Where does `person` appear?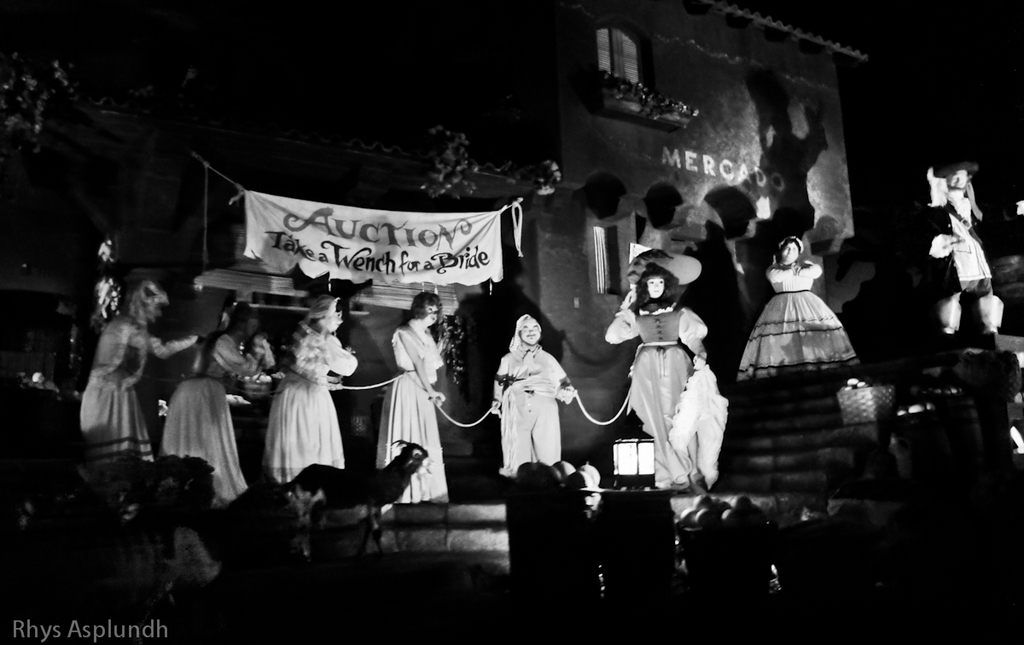
Appears at 733 234 861 378.
